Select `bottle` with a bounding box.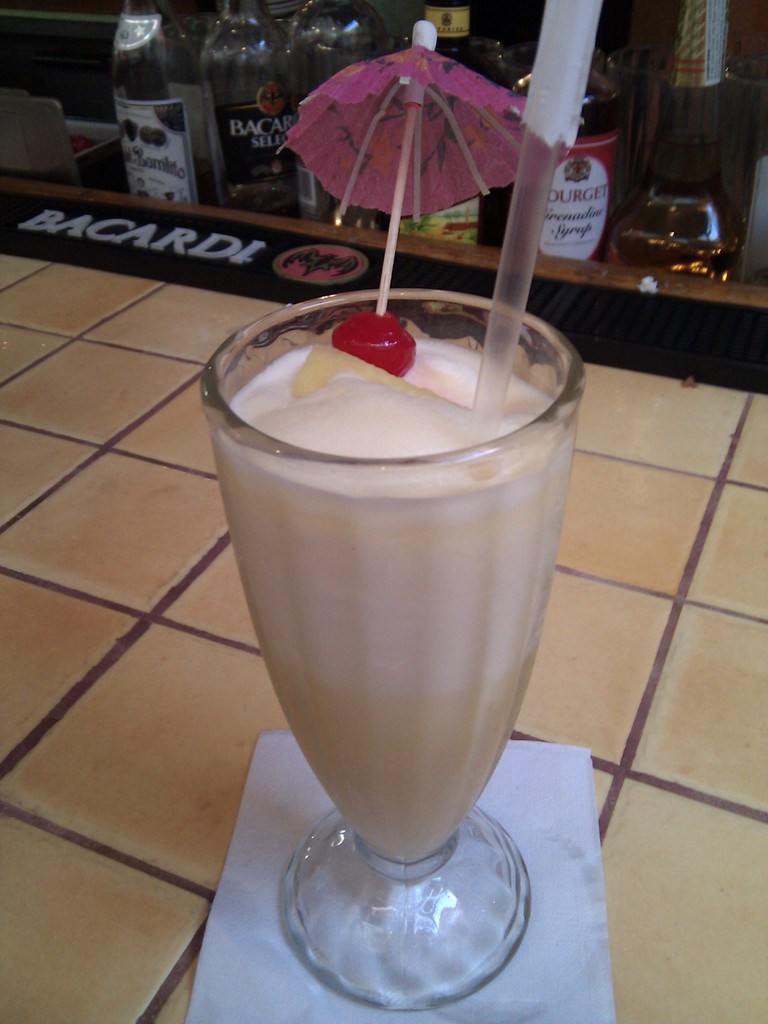
511,63,617,259.
